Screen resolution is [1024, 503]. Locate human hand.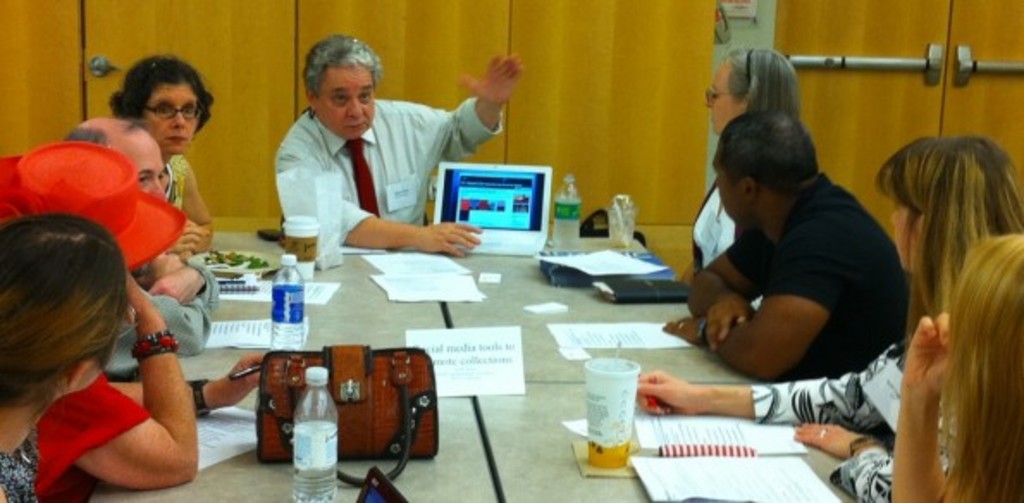
{"left": 148, "top": 269, "right": 205, "bottom": 310}.
